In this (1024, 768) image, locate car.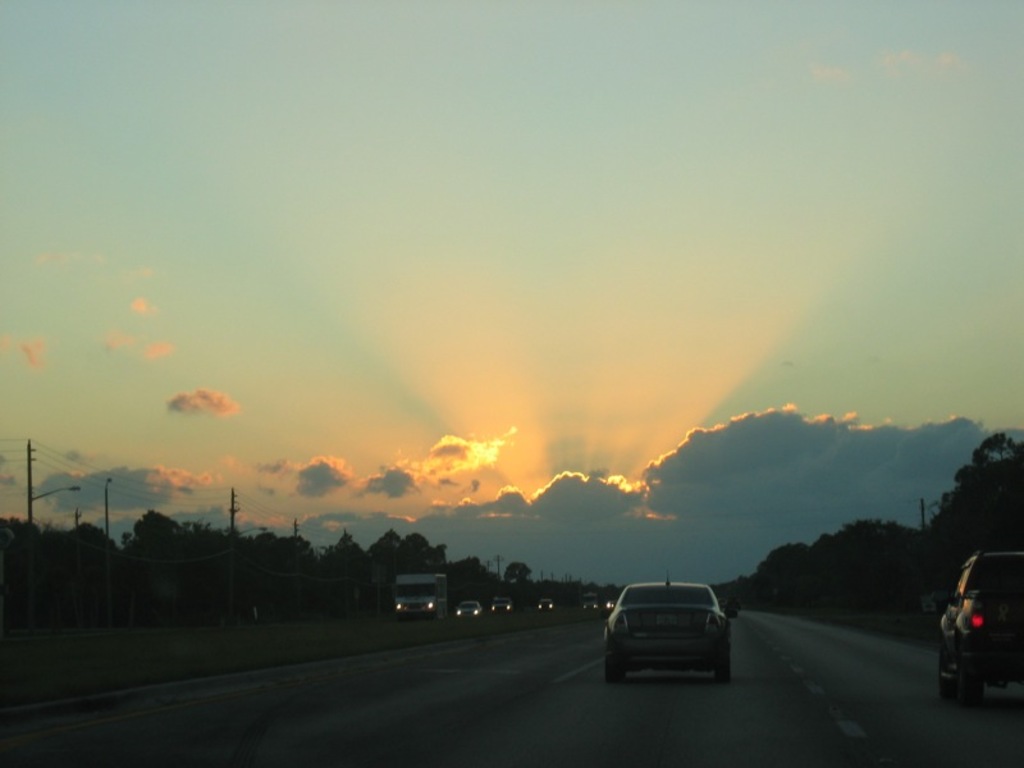
Bounding box: x1=919 y1=550 x2=1023 y2=705.
